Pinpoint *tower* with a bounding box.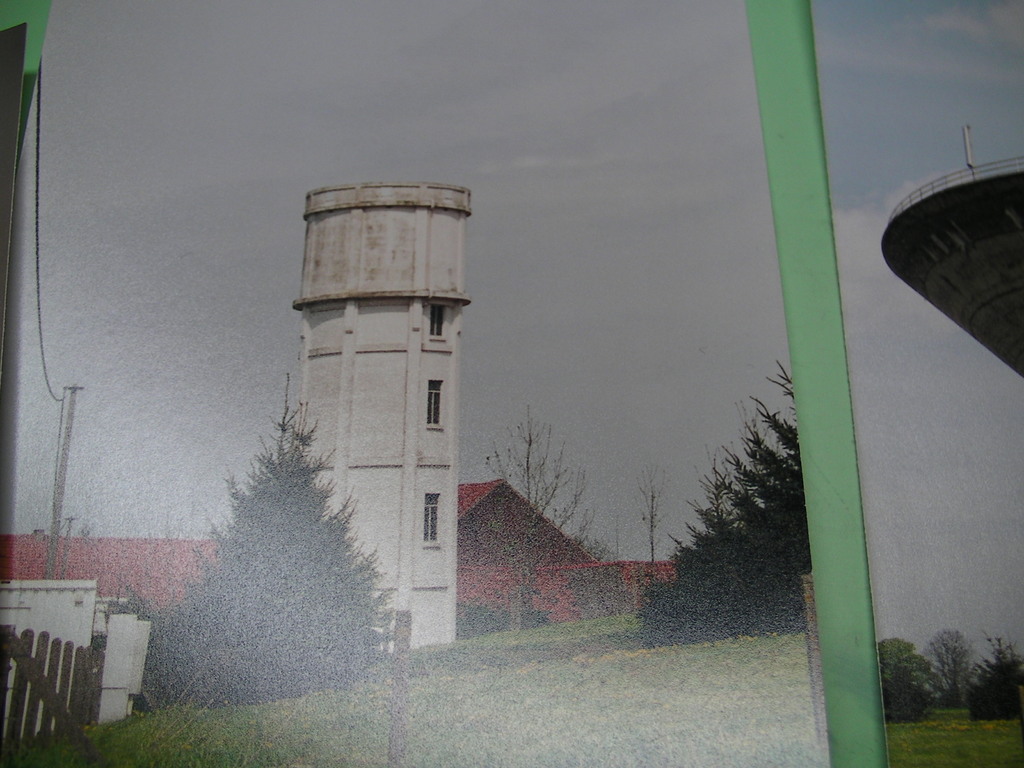
[left=286, top=178, right=461, bottom=615].
